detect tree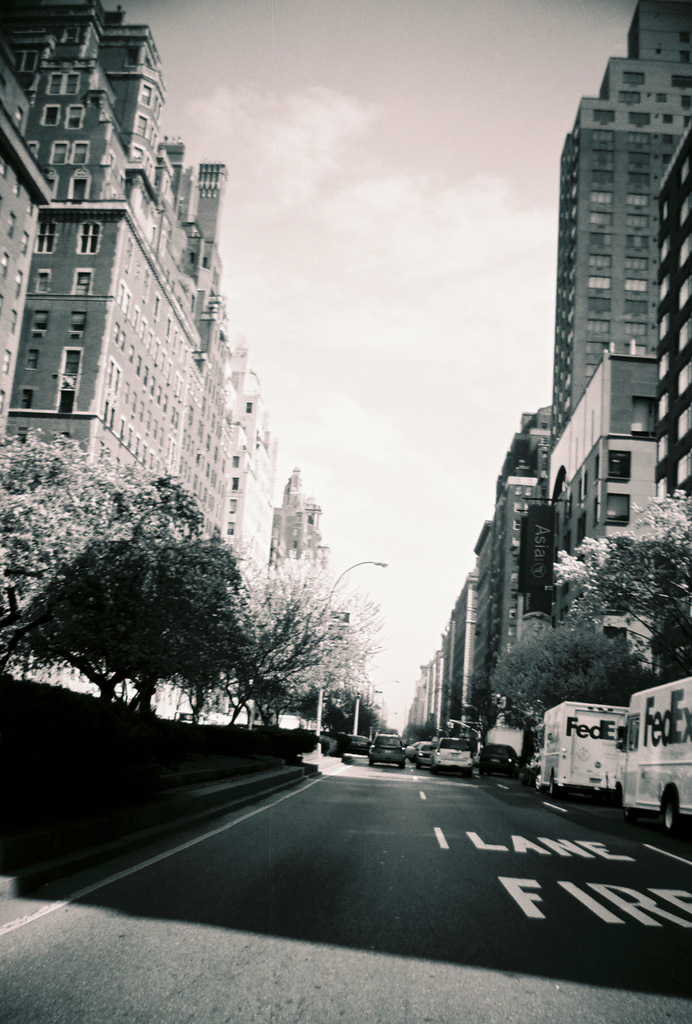
crop(163, 580, 384, 748)
